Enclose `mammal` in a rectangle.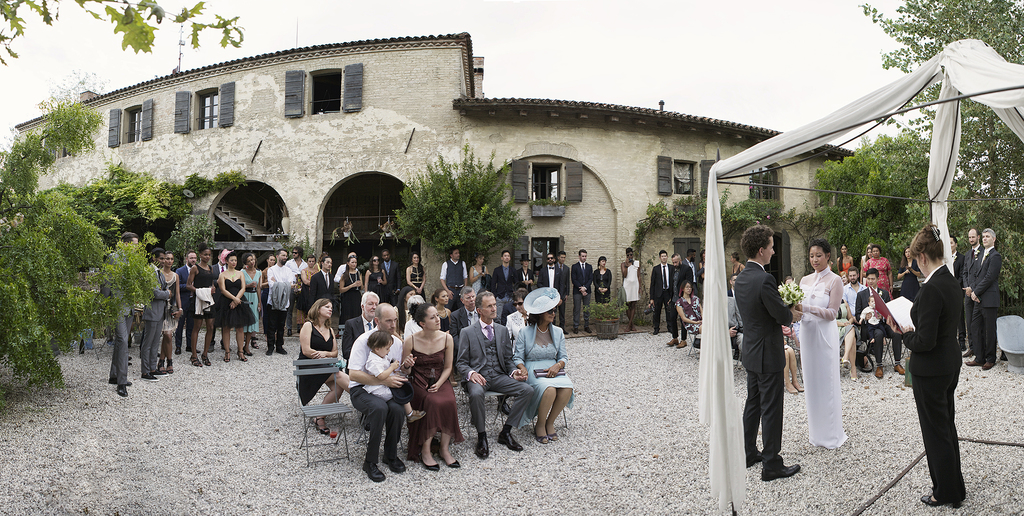
box=[623, 248, 643, 322].
